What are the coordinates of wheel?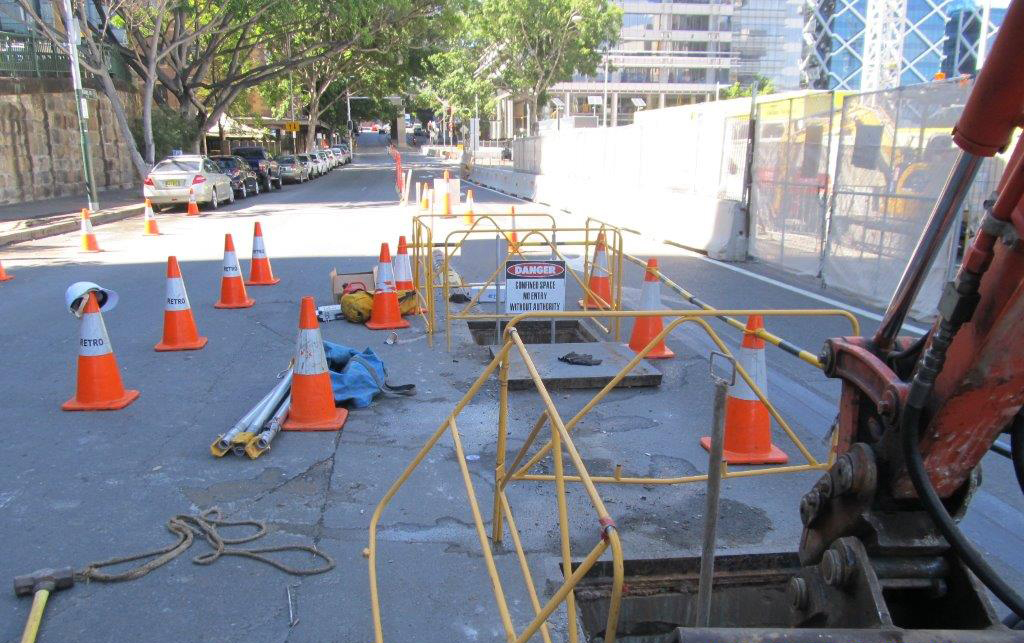
select_region(265, 177, 271, 194).
